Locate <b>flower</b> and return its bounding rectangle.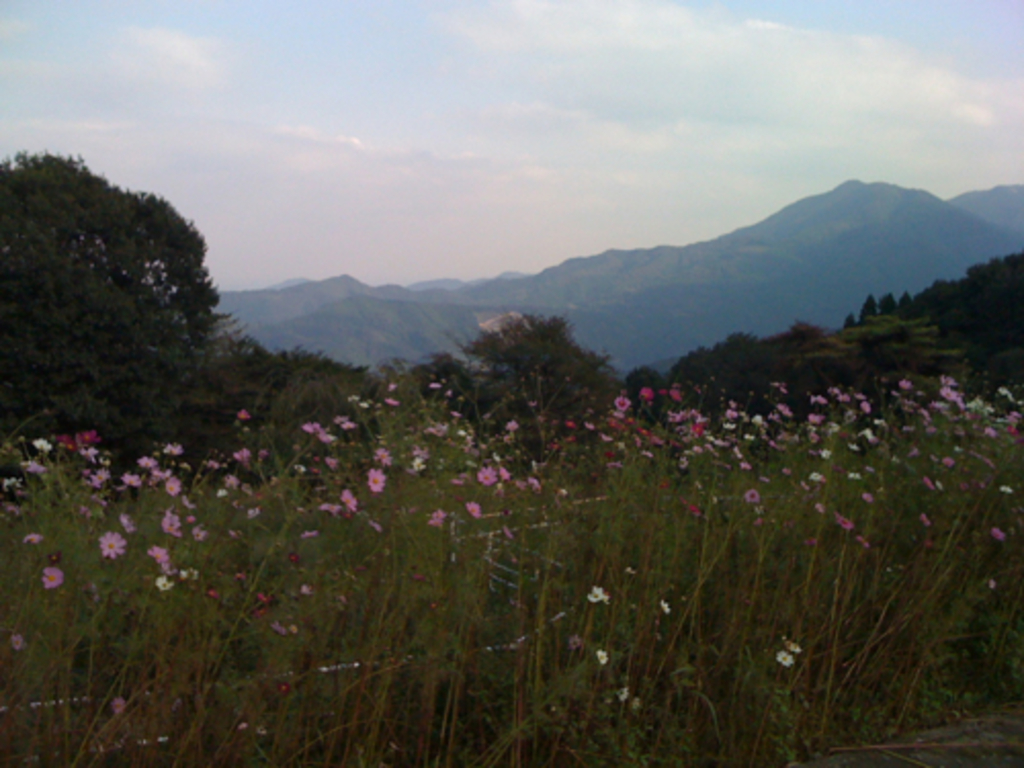
{"left": 12, "top": 633, "right": 31, "bottom": 653}.
